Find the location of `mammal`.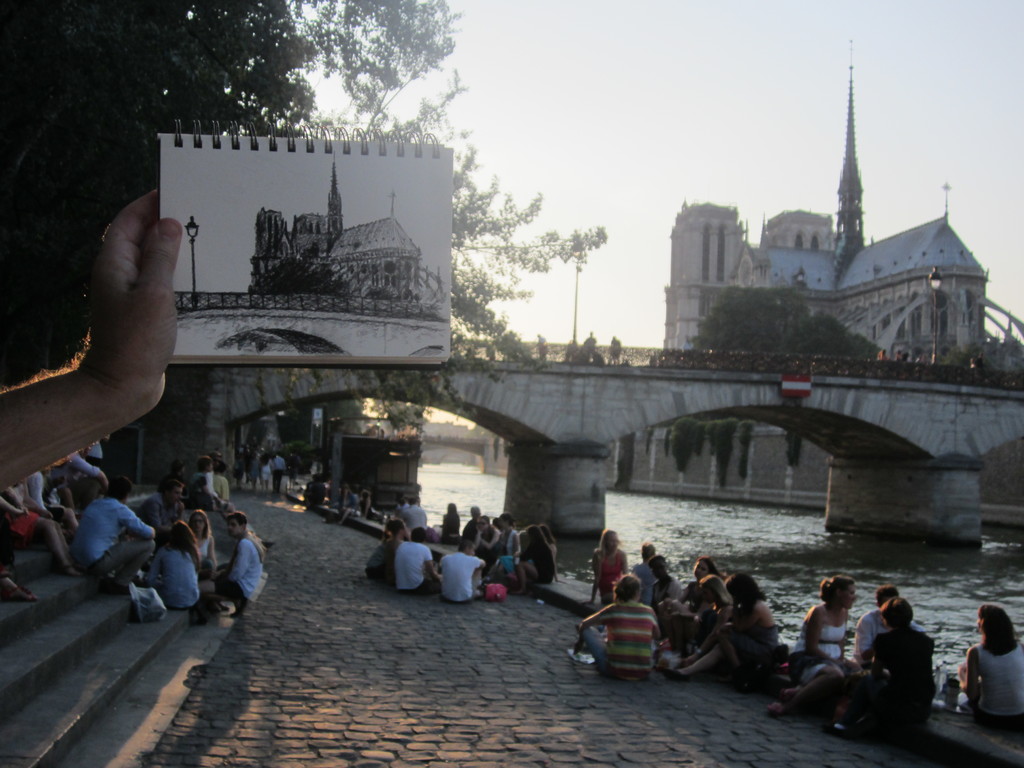
Location: [668, 566, 781, 680].
